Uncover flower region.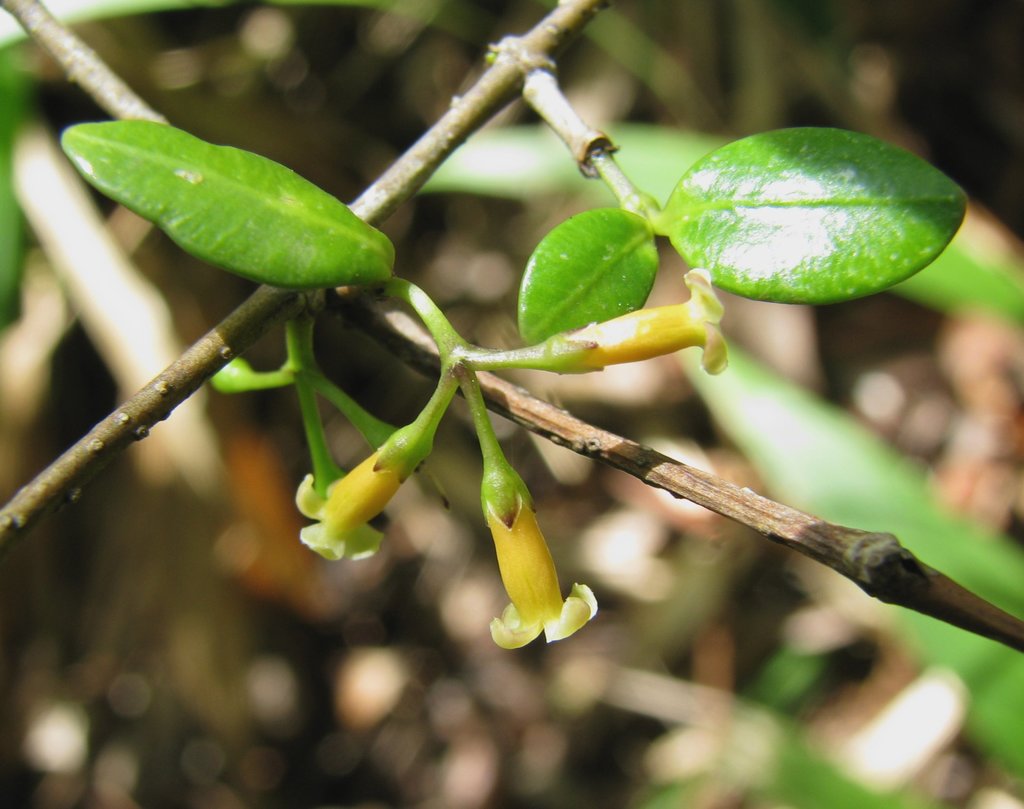
Uncovered: {"x1": 559, "y1": 259, "x2": 731, "y2": 382}.
